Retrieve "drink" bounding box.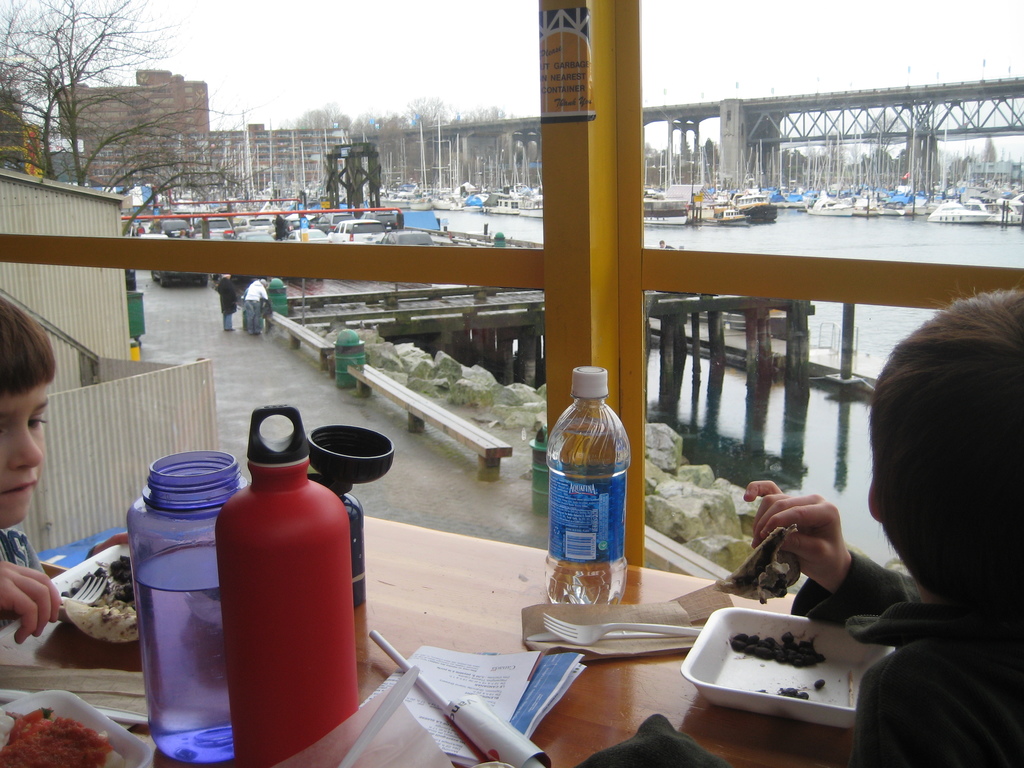
Bounding box: 129,545,234,766.
